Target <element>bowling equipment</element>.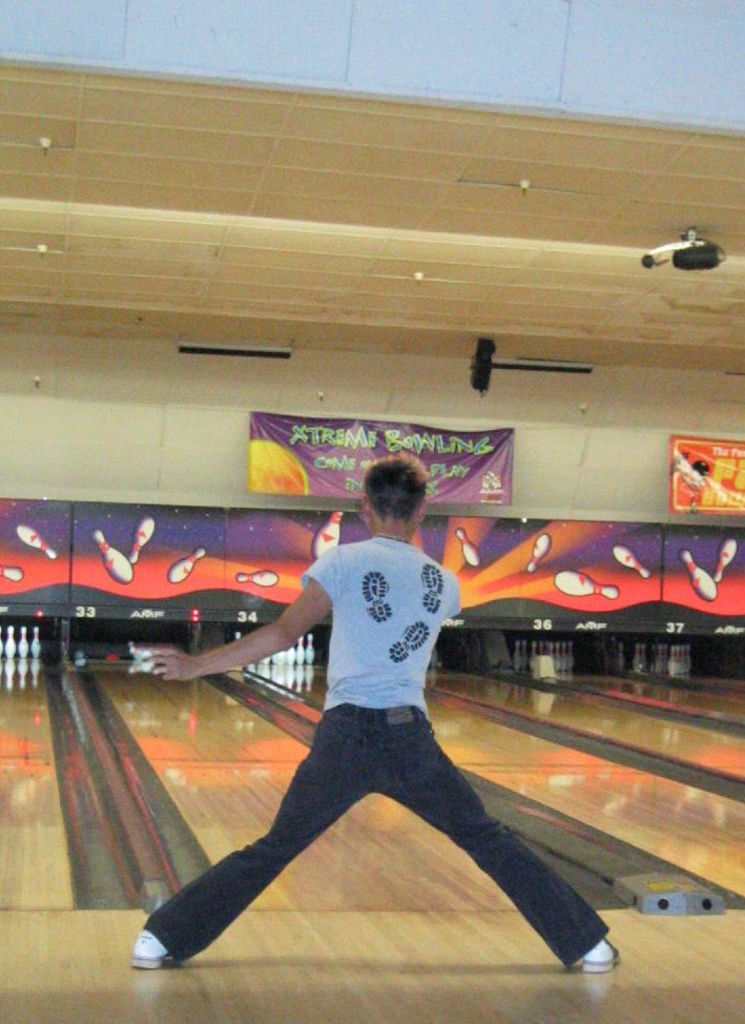
Target region: <region>165, 547, 213, 586</region>.
